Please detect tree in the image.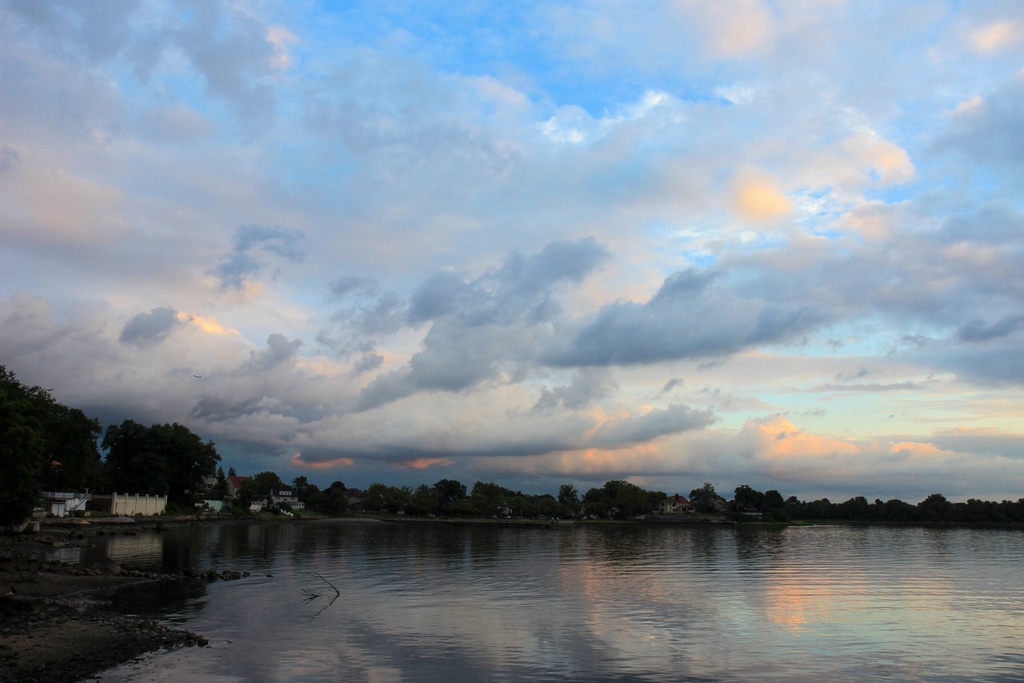
box(386, 483, 410, 522).
